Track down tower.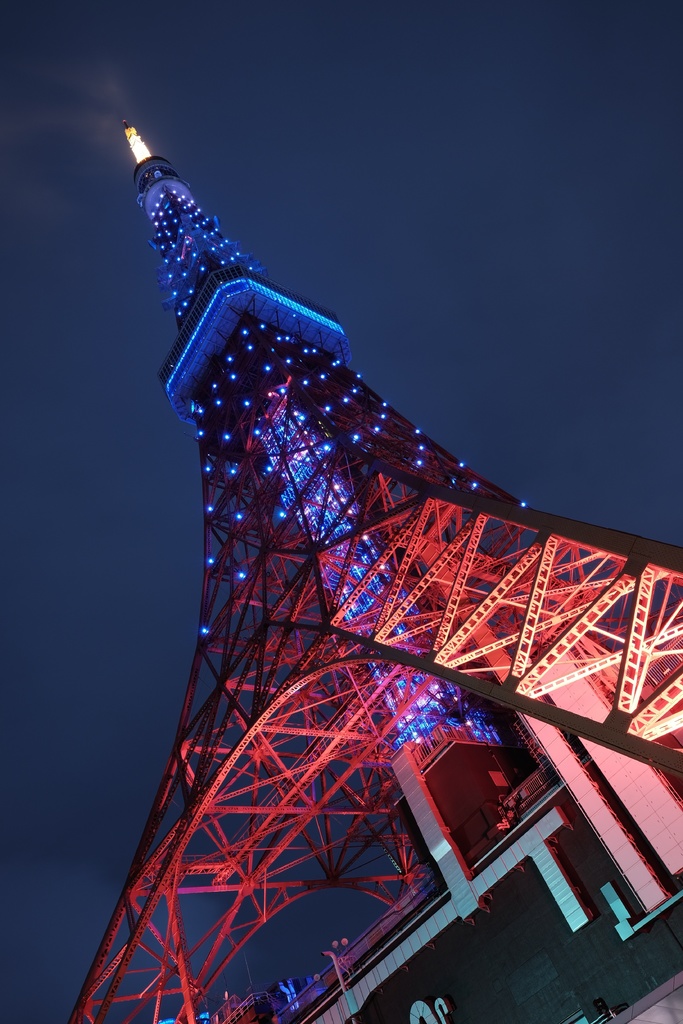
Tracked to box=[28, 99, 682, 993].
